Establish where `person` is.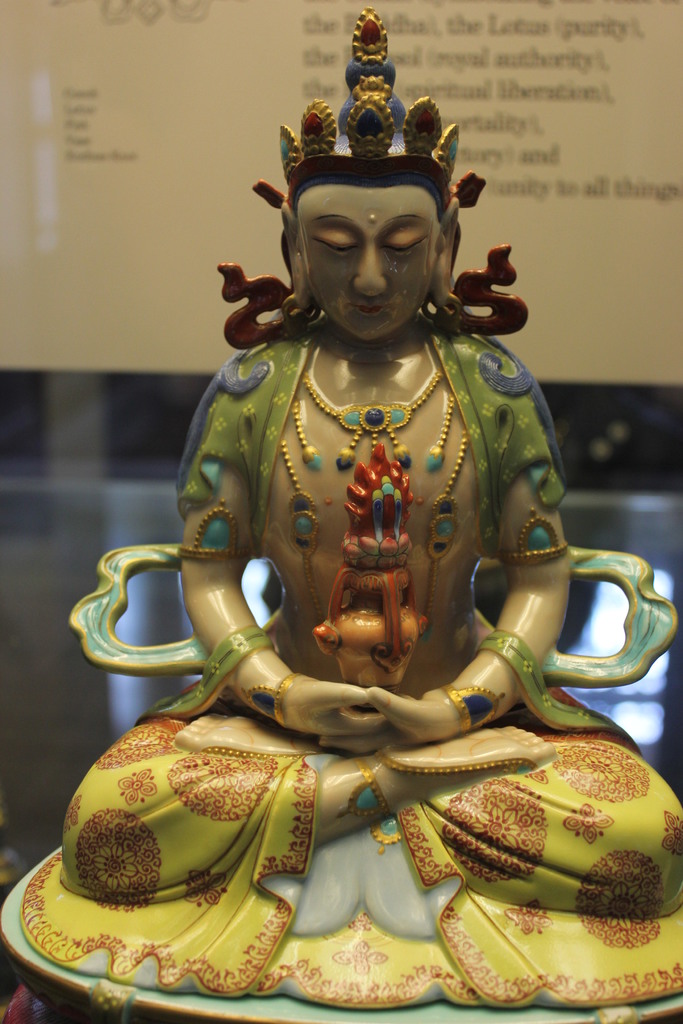
Established at left=79, top=60, right=645, bottom=1009.
